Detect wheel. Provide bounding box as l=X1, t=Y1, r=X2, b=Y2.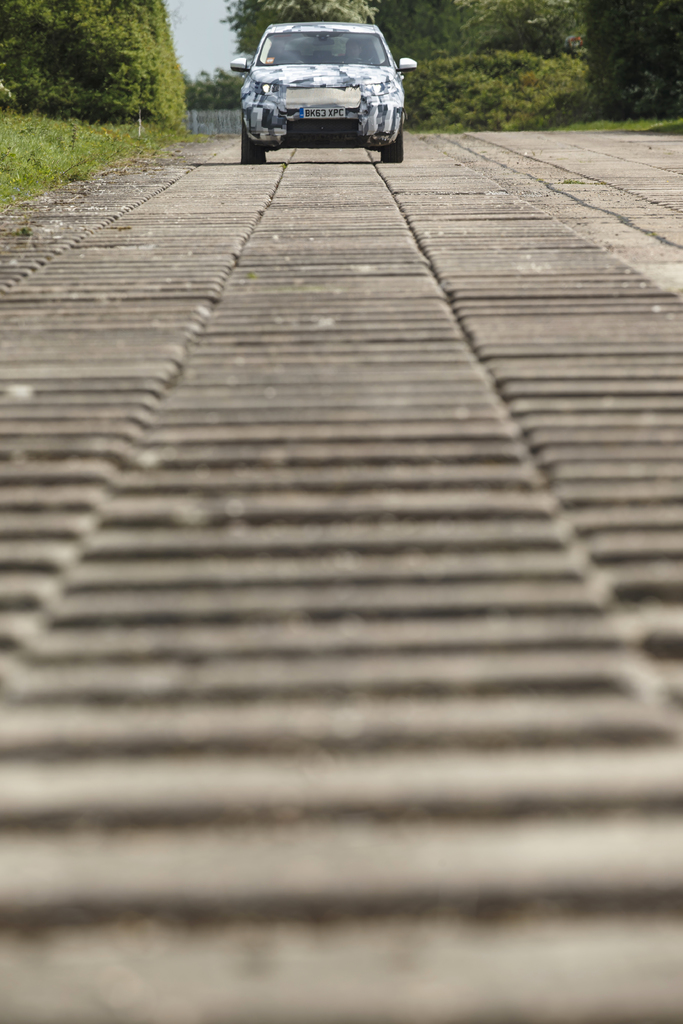
l=379, t=123, r=407, b=165.
